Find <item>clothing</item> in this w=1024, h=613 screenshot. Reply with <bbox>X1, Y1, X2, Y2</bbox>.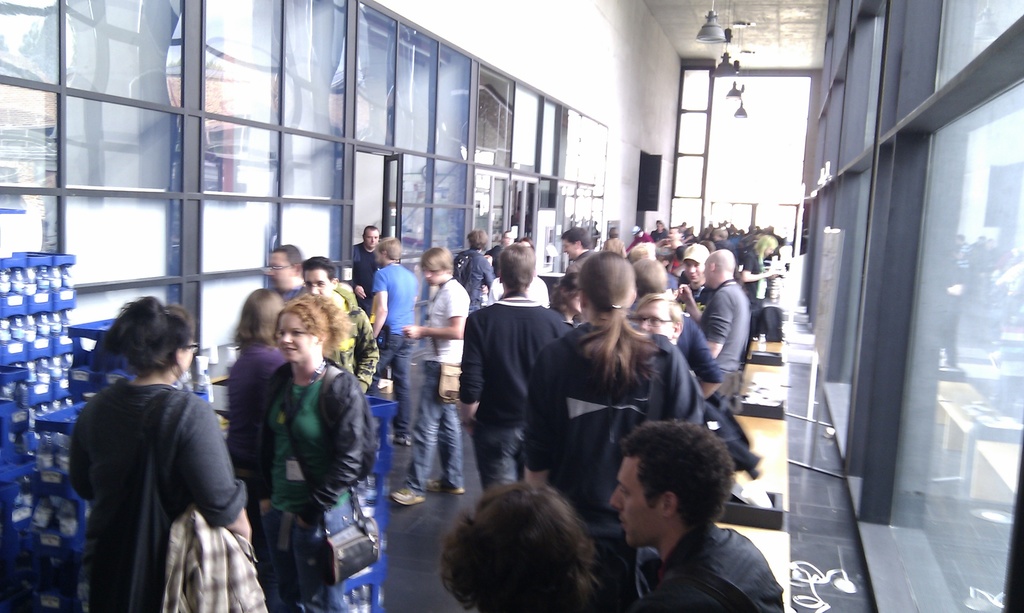
<bbox>418, 269, 474, 484</bbox>.
